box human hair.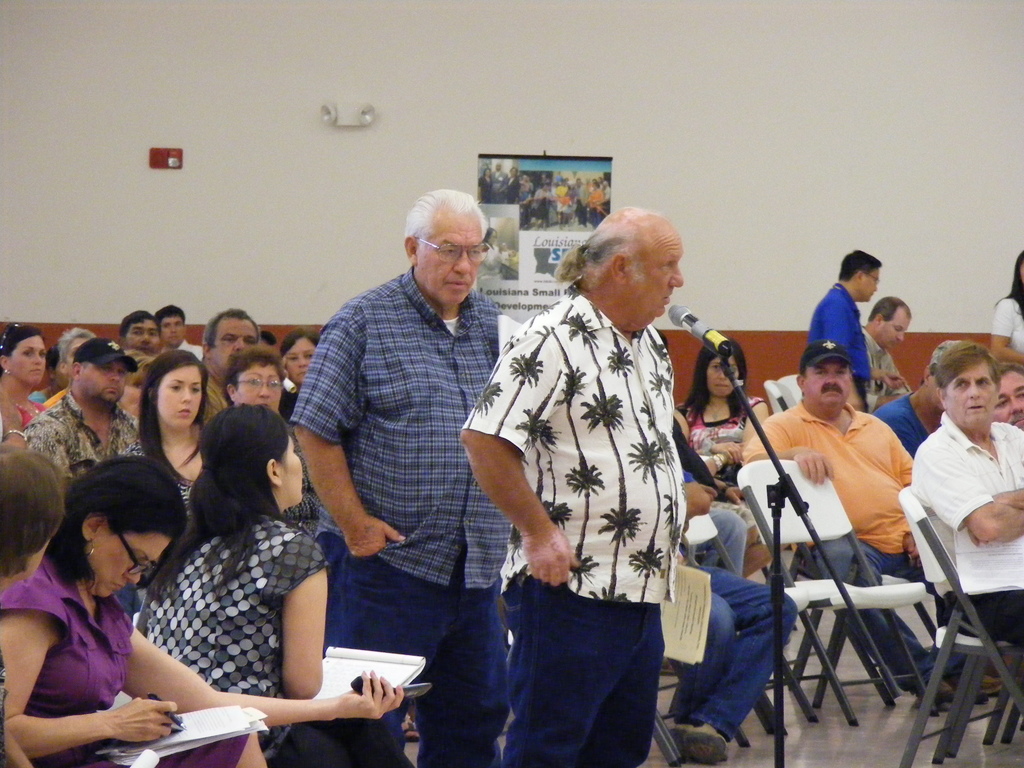
l=996, t=358, r=1023, b=380.
